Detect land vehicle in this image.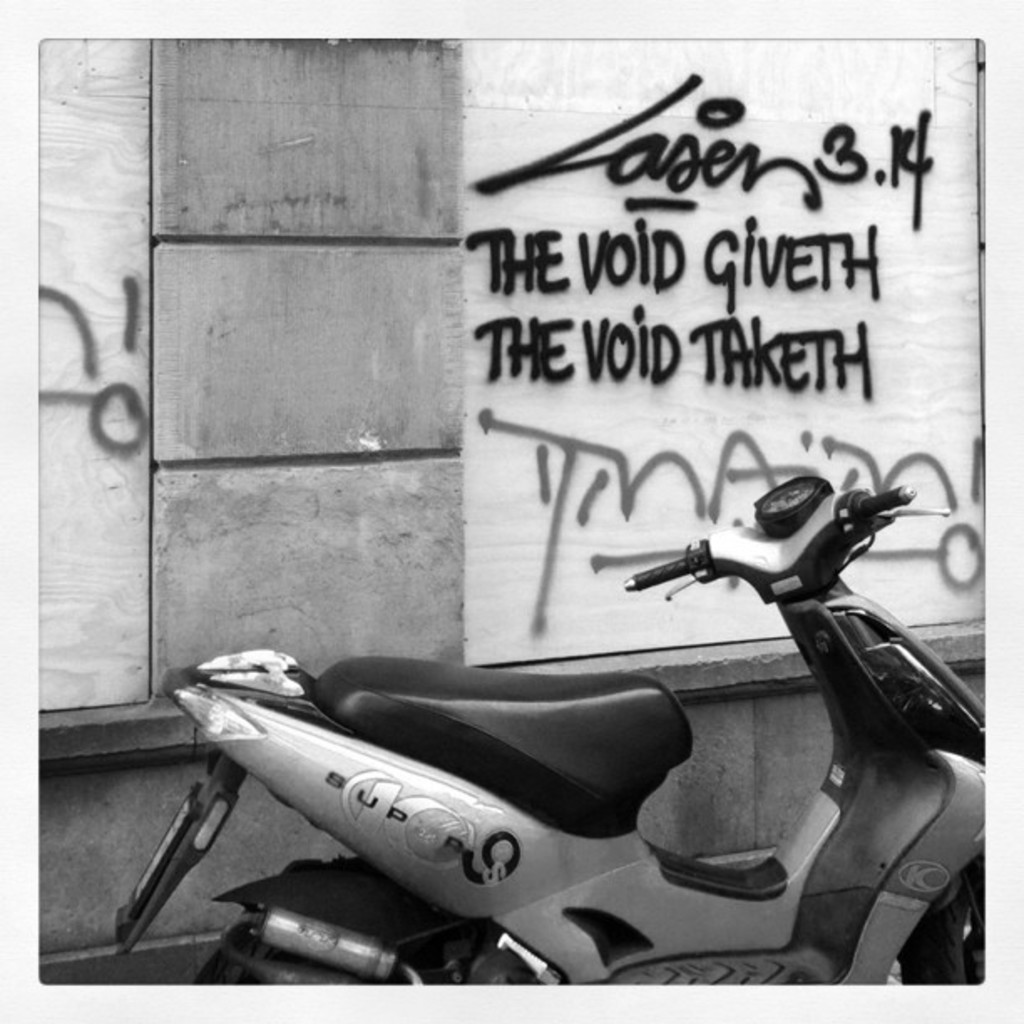
Detection: box=[115, 467, 982, 982].
